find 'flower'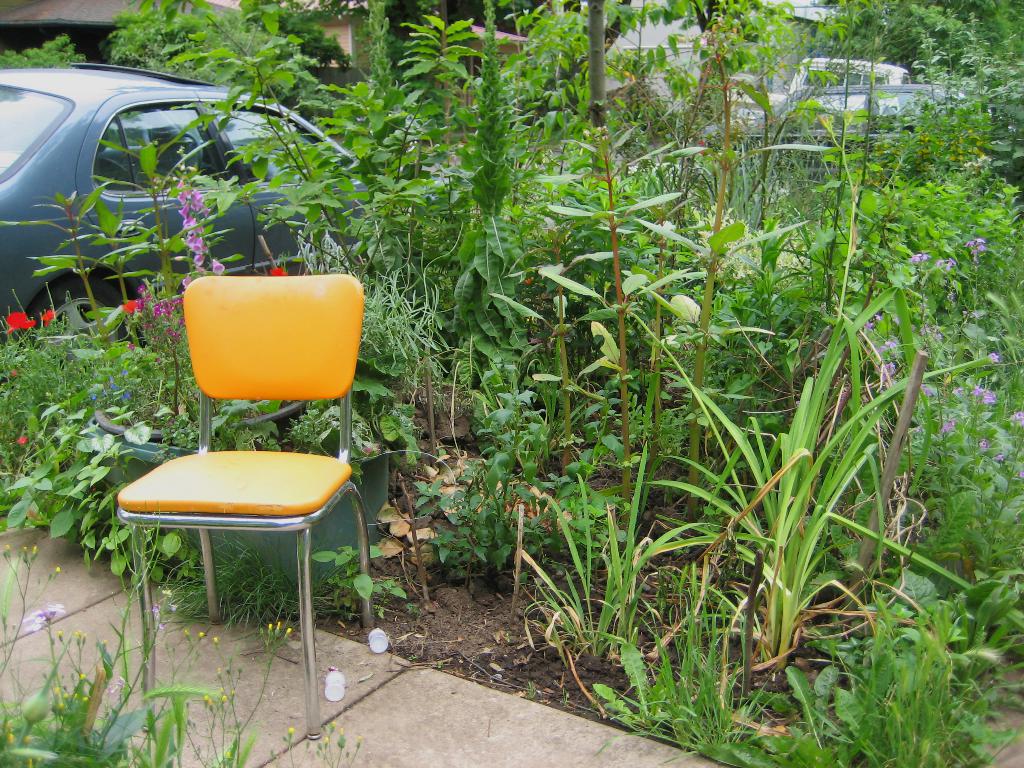
box=[5, 308, 35, 335]
